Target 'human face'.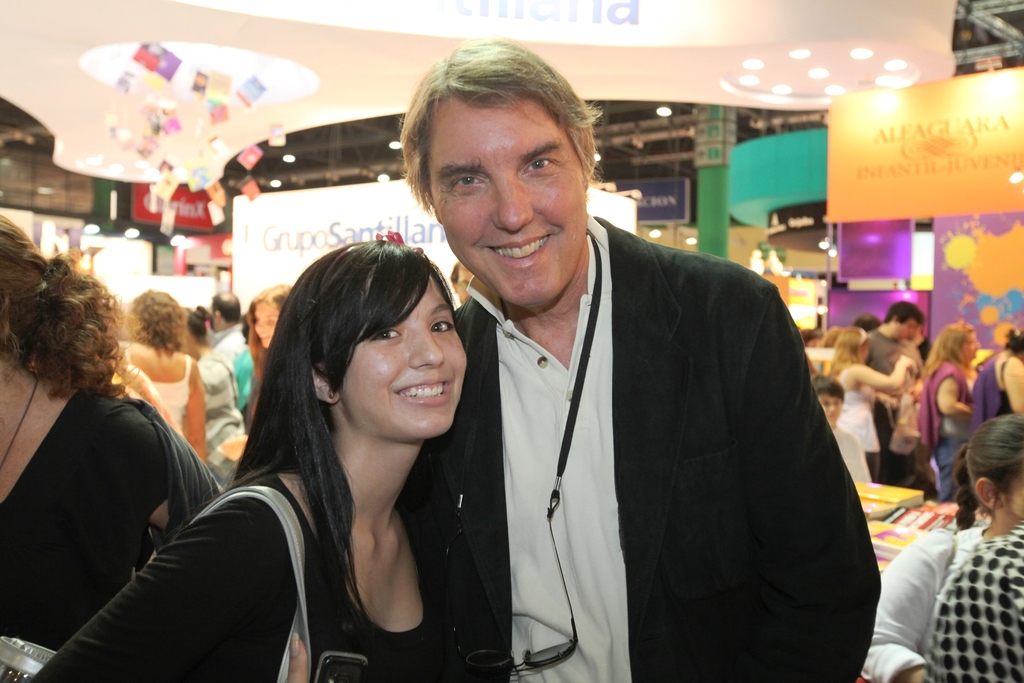
Target region: x1=425 y1=94 x2=591 y2=300.
